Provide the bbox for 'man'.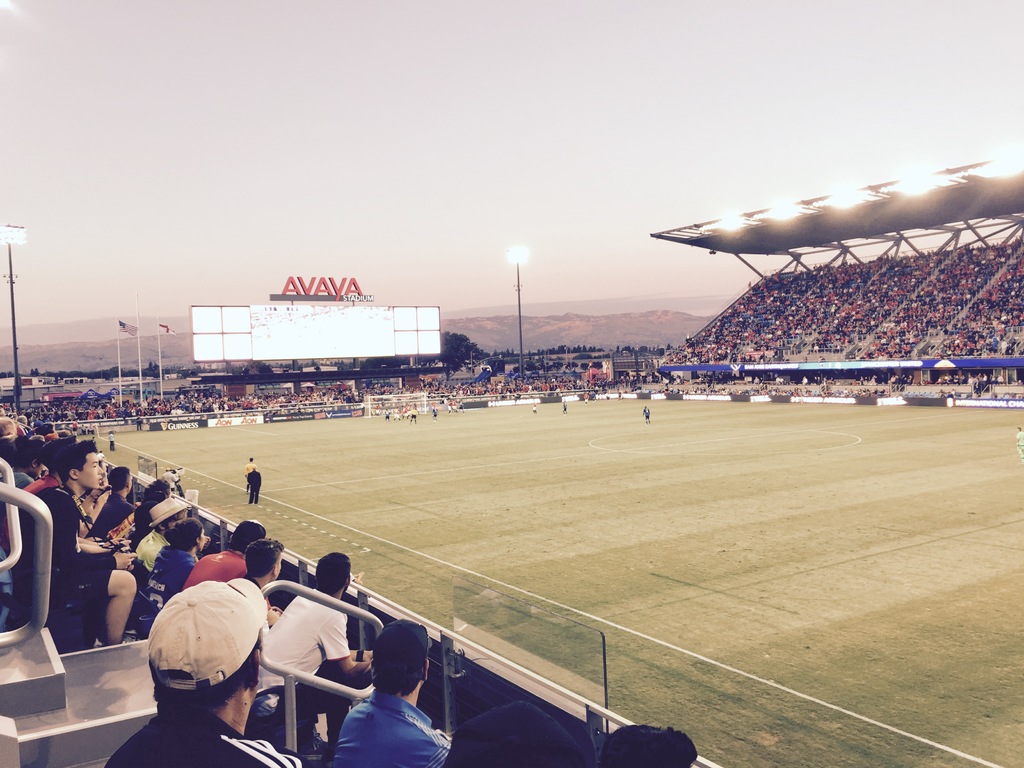
pyautogui.locateOnScreen(374, 406, 380, 416).
